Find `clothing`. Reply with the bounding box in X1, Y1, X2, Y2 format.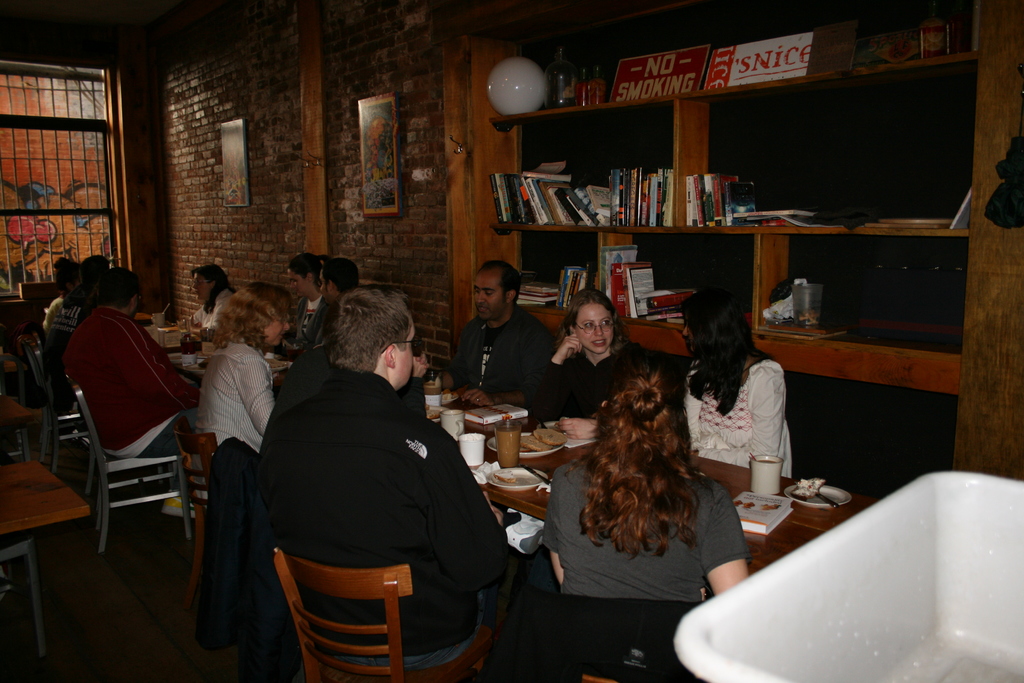
67, 302, 209, 486.
